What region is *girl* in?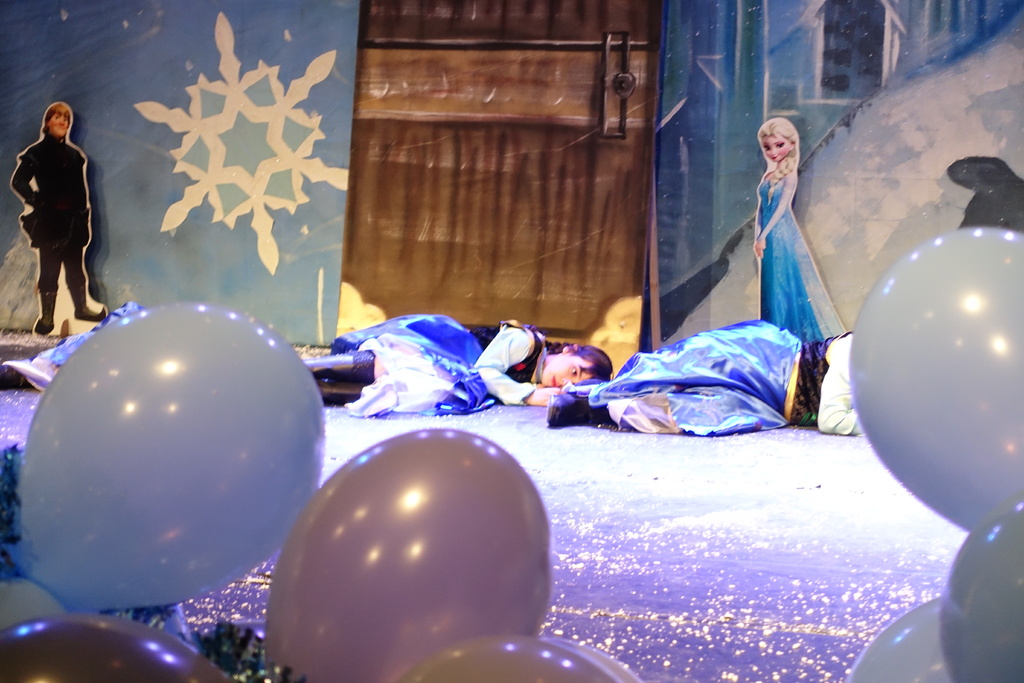
bbox=(310, 309, 617, 418).
